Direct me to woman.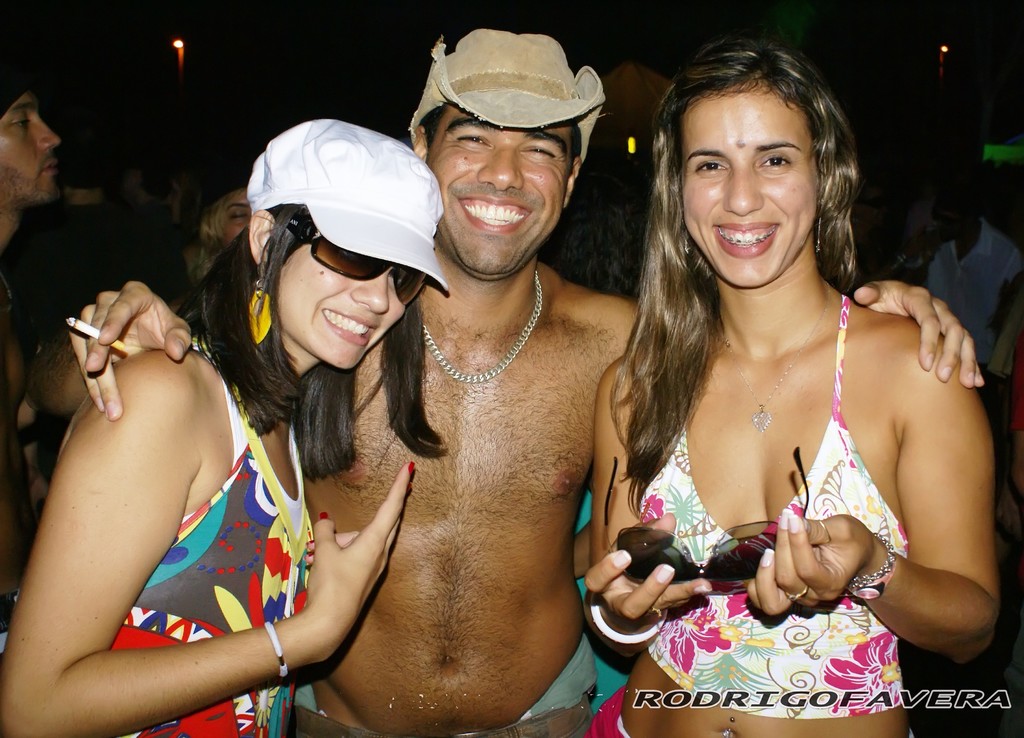
Direction: [184,168,250,287].
